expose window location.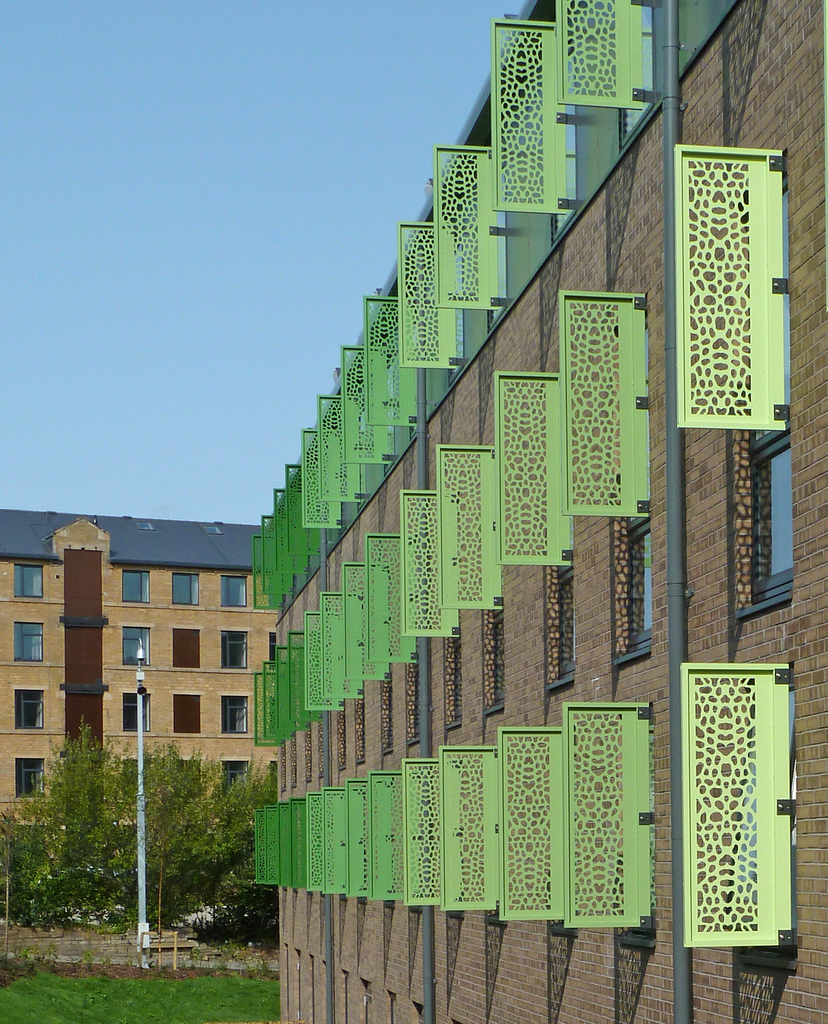
Exposed at <region>118, 691, 151, 733</region>.
